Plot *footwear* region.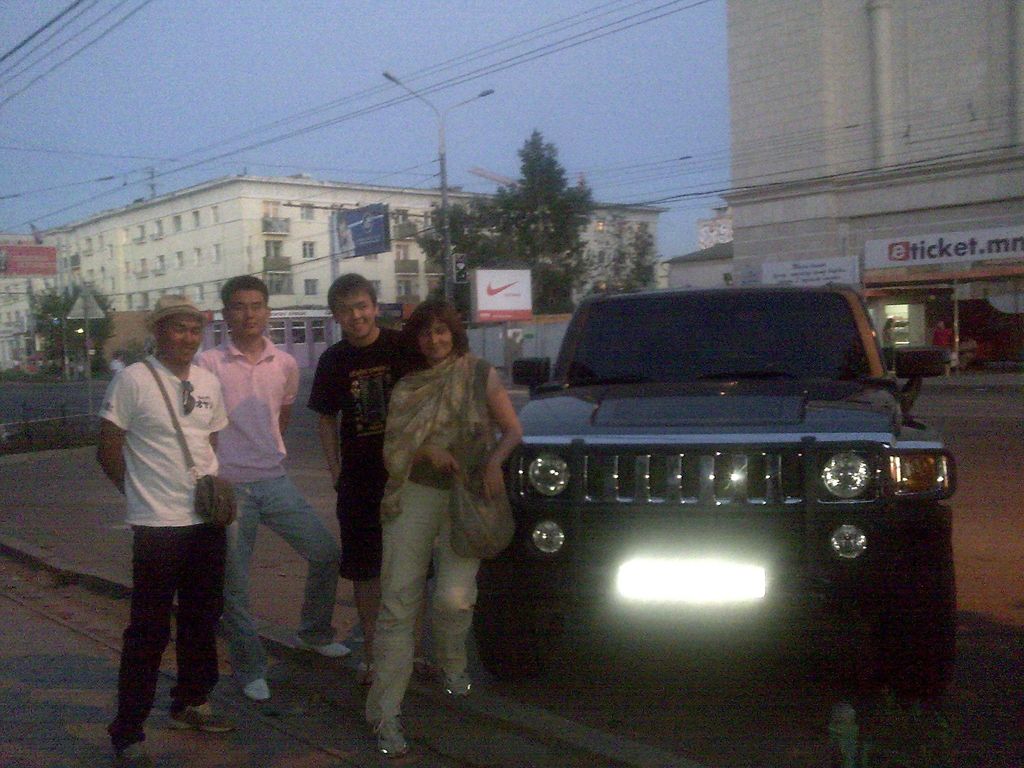
Plotted at bbox(243, 676, 274, 703).
